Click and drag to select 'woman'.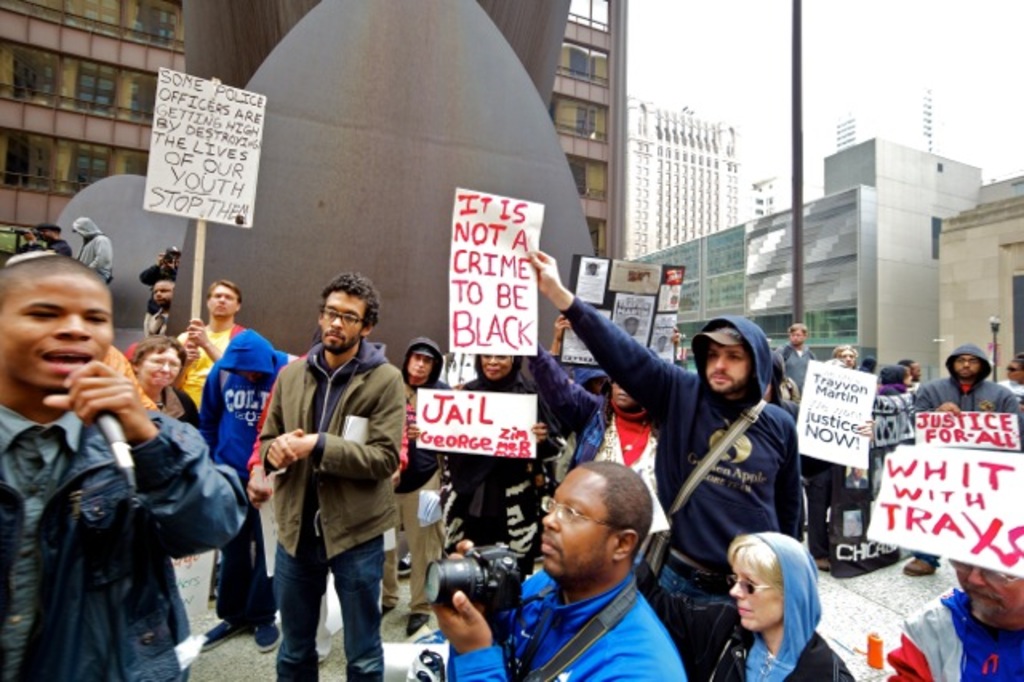
Selection: [x1=699, y1=532, x2=843, y2=676].
